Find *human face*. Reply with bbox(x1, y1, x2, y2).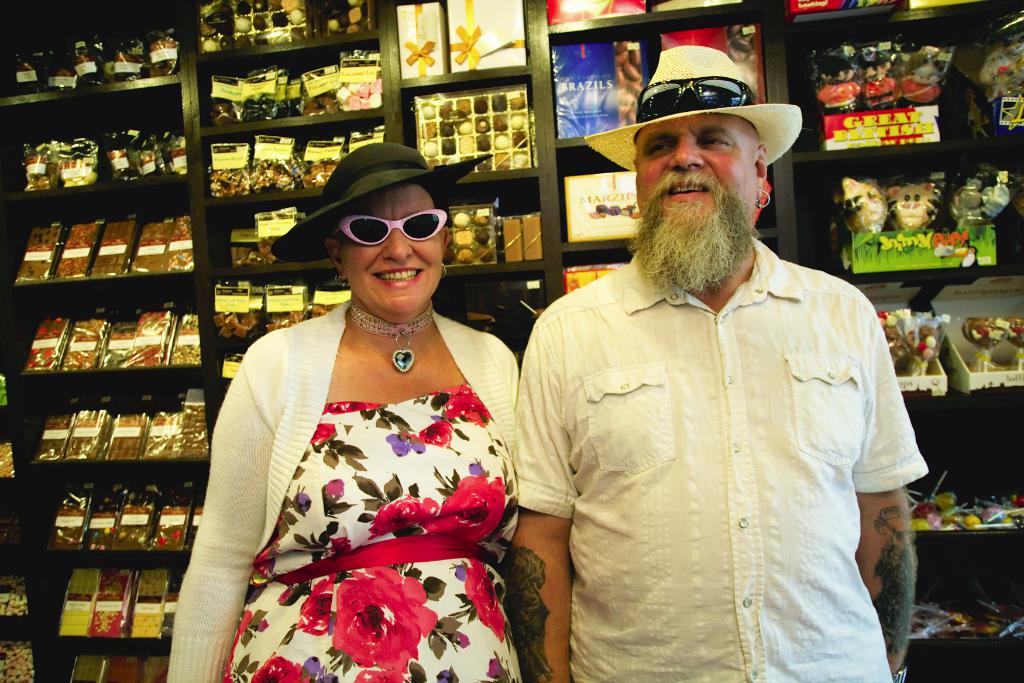
bbox(349, 182, 447, 318).
